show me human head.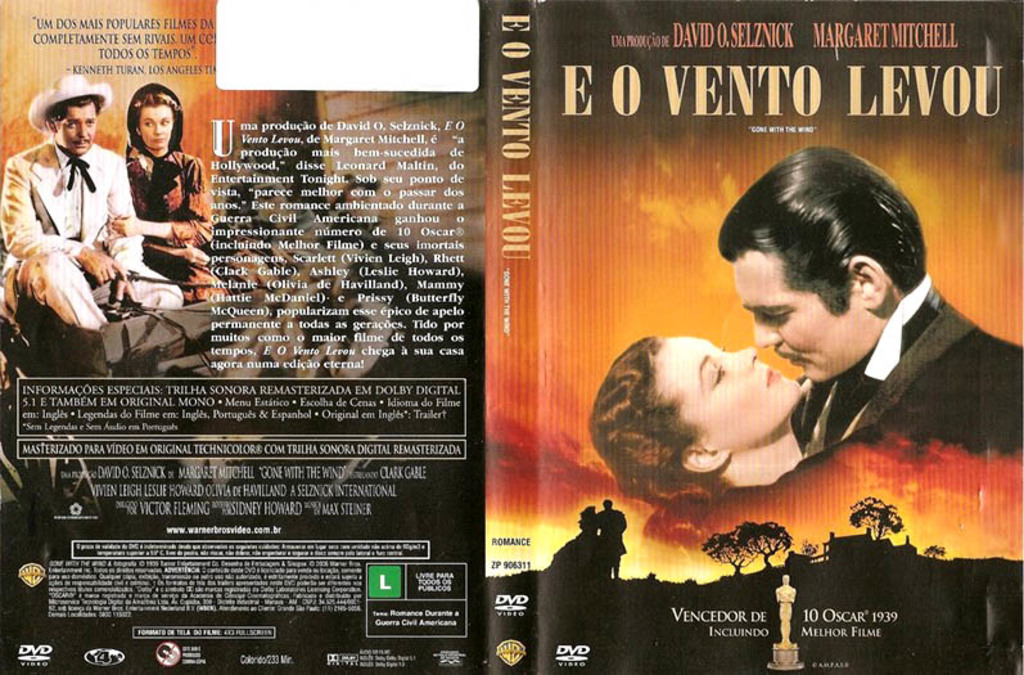
human head is here: BBox(612, 324, 821, 498).
